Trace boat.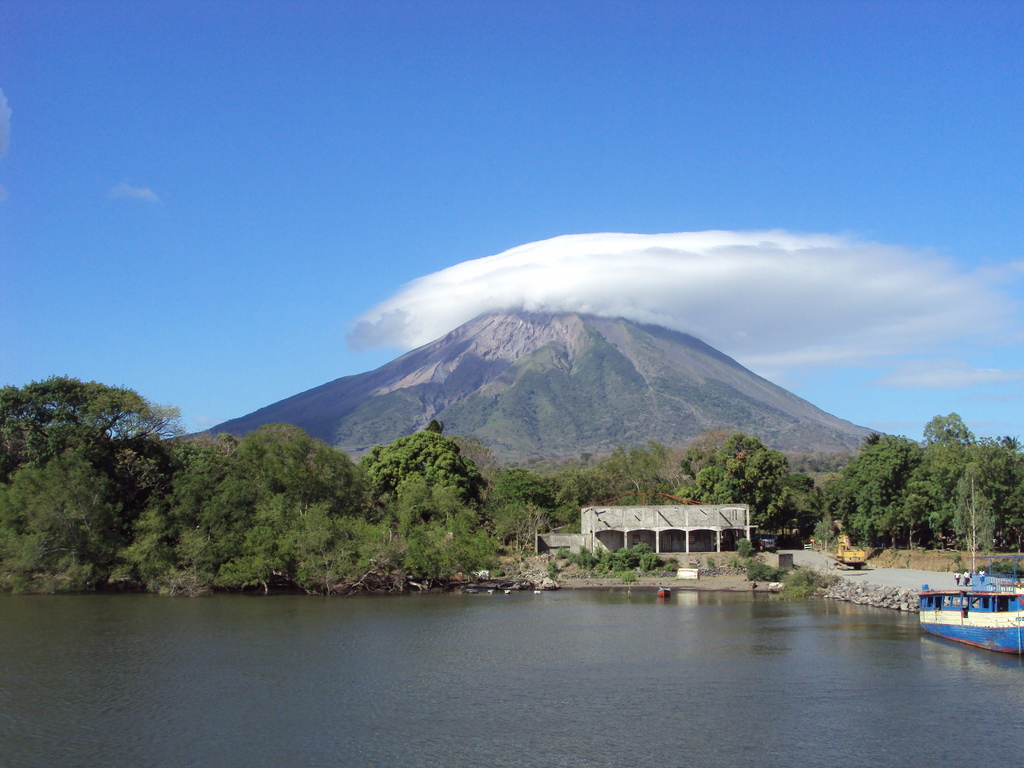
Traced to <region>925, 568, 1023, 646</region>.
